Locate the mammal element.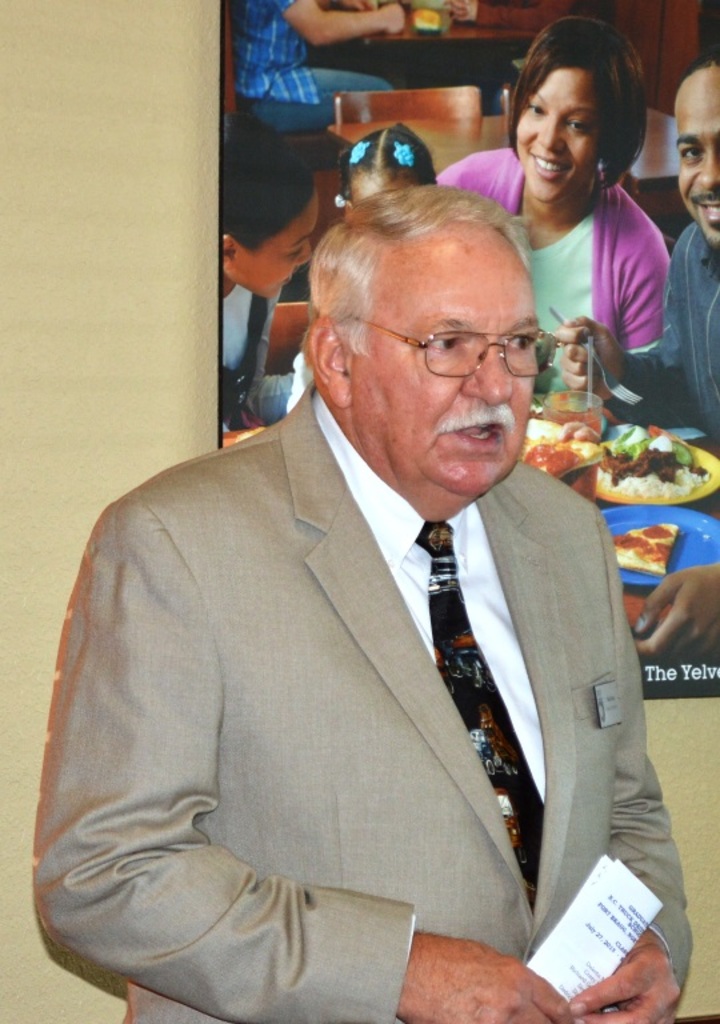
Element bbox: bbox(663, 45, 717, 476).
